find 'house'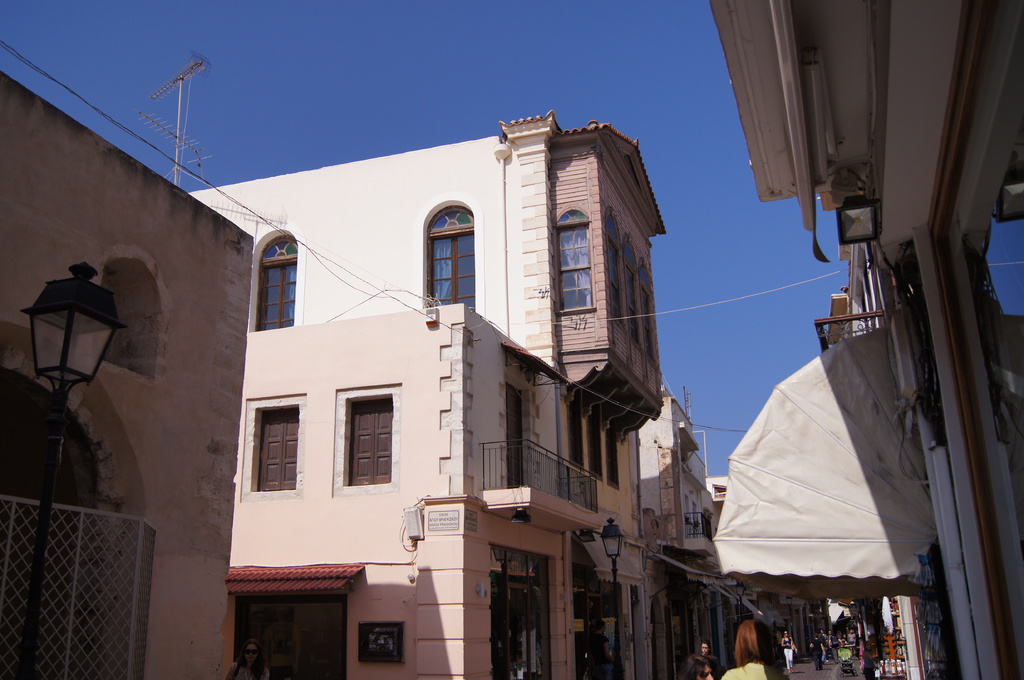
{"x1": 1, "y1": 67, "x2": 253, "y2": 679}
